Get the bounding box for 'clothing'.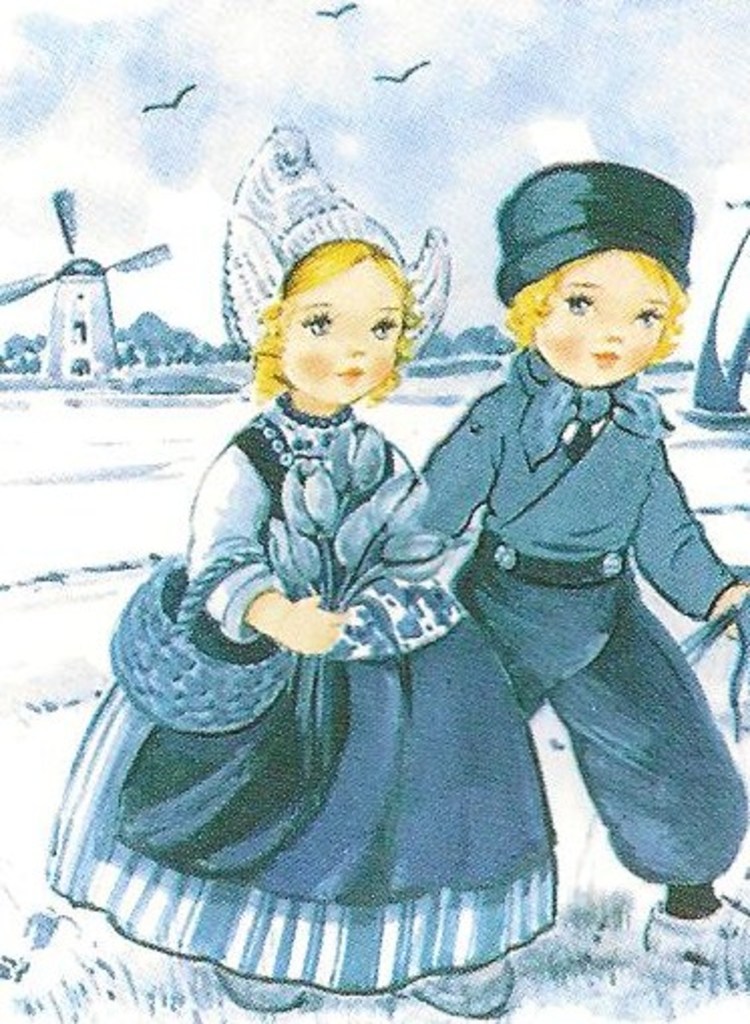
x1=28 y1=392 x2=569 y2=990.
